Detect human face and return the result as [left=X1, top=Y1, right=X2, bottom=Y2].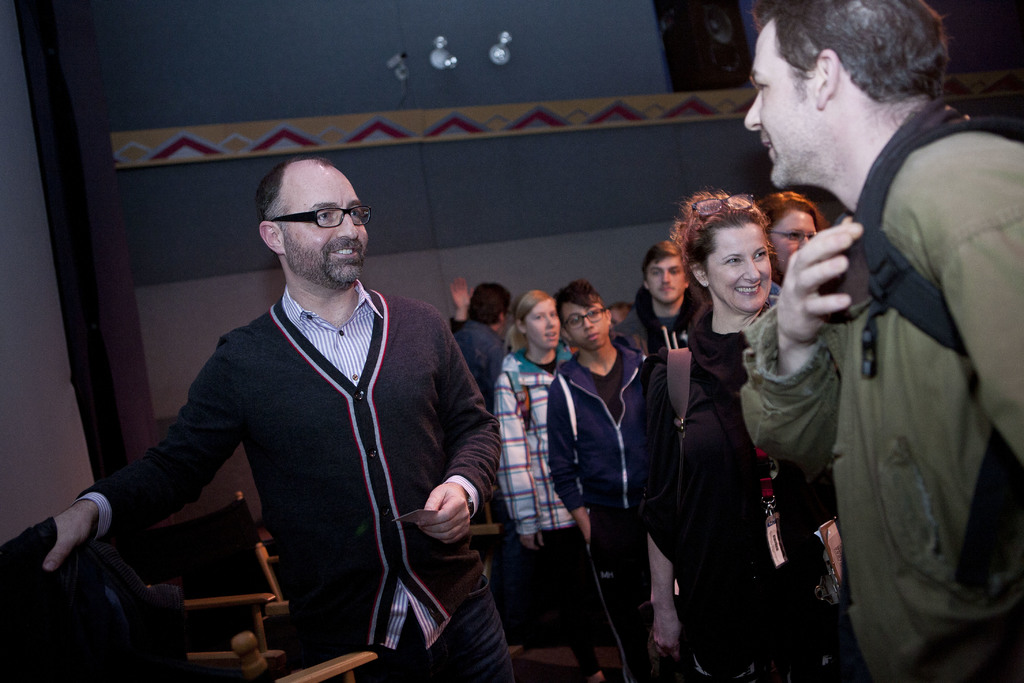
[left=521, top=304, right=556, bottom=346].
